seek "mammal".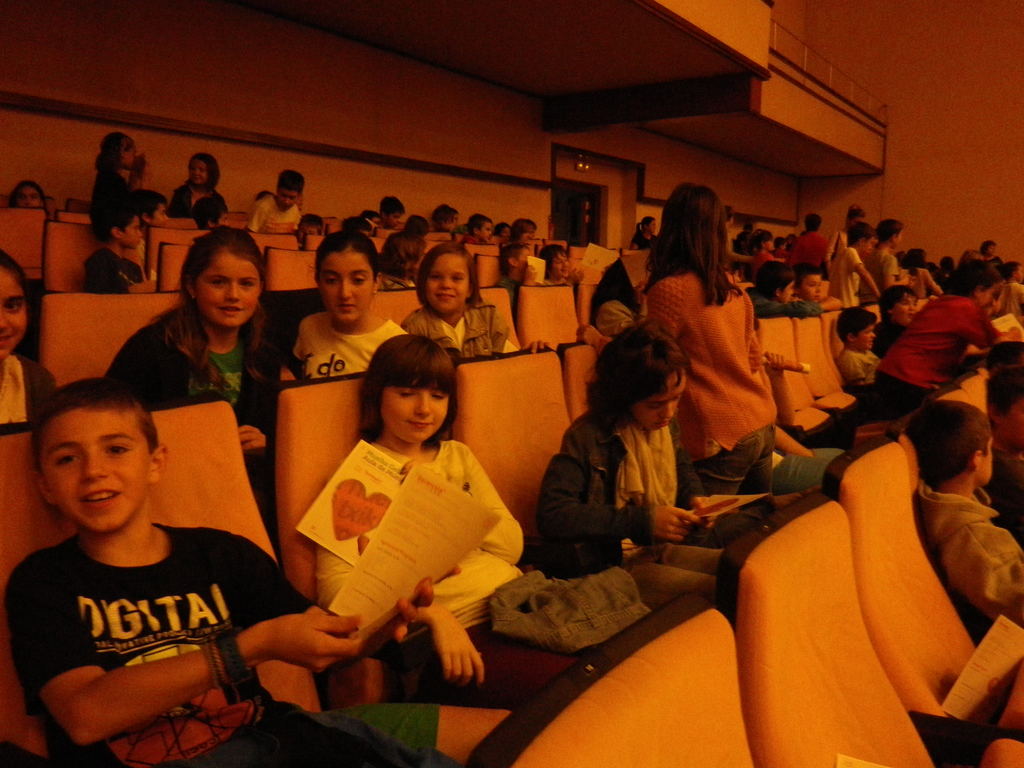
835,204,869,246.
